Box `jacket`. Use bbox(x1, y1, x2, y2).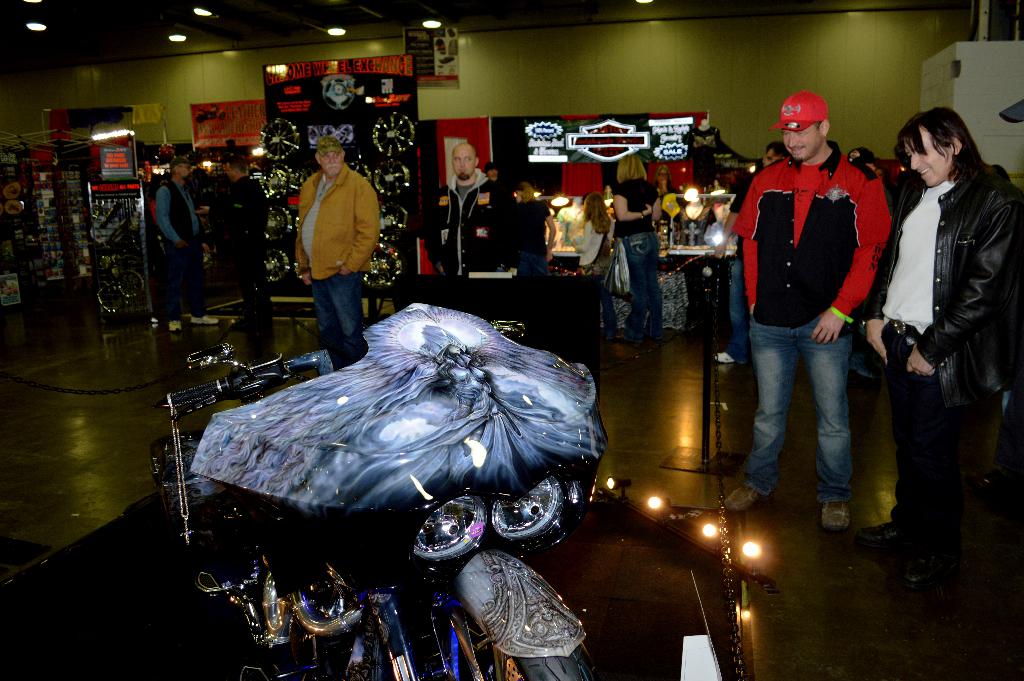
bbox(733, 135, 893, 377).
